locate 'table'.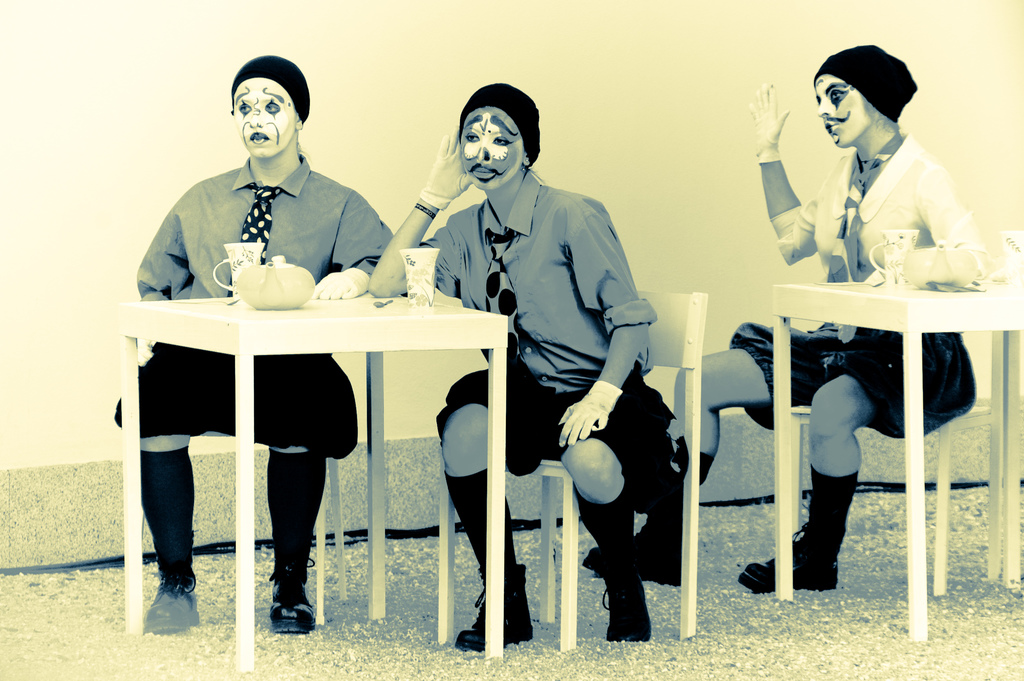
Bounding box: (left=106, top=287, right=508, bottom=676).
